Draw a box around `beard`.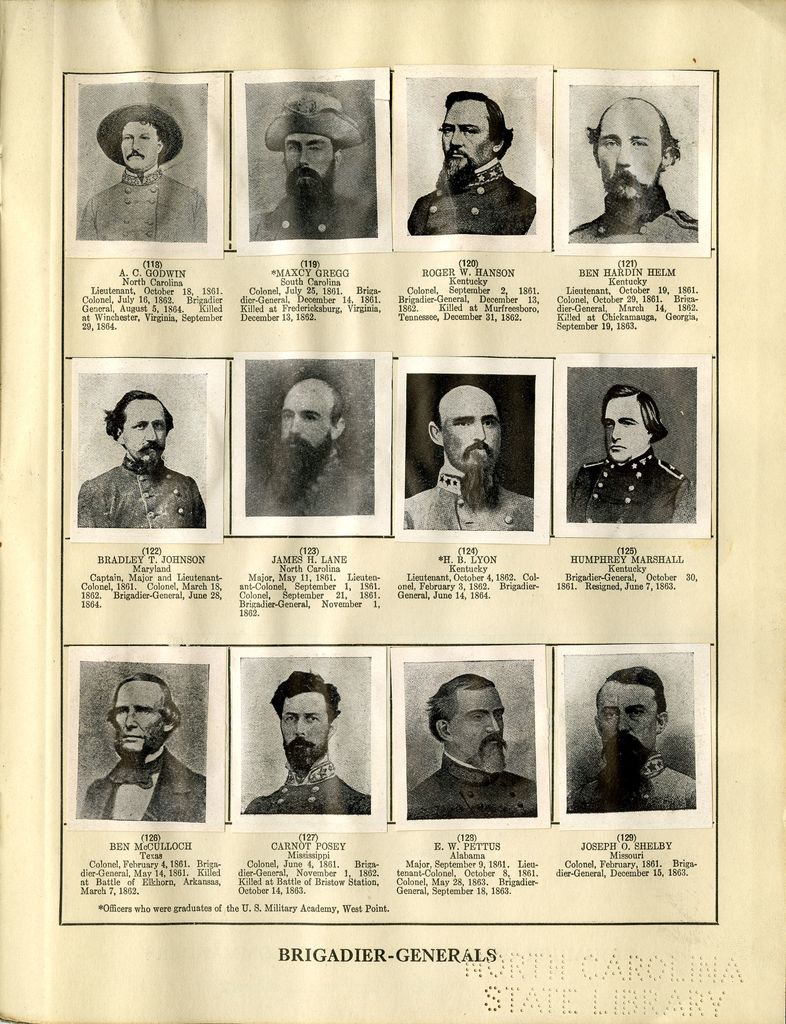
Rect(270, 439, 332, 497).
